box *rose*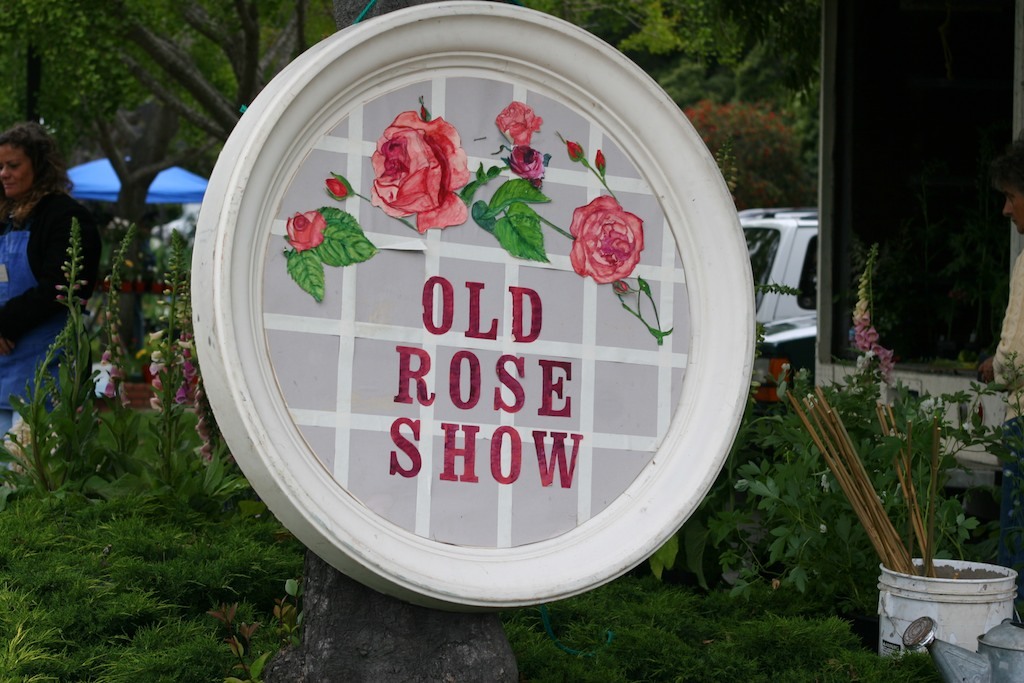
[326, 176, 344, 197]
